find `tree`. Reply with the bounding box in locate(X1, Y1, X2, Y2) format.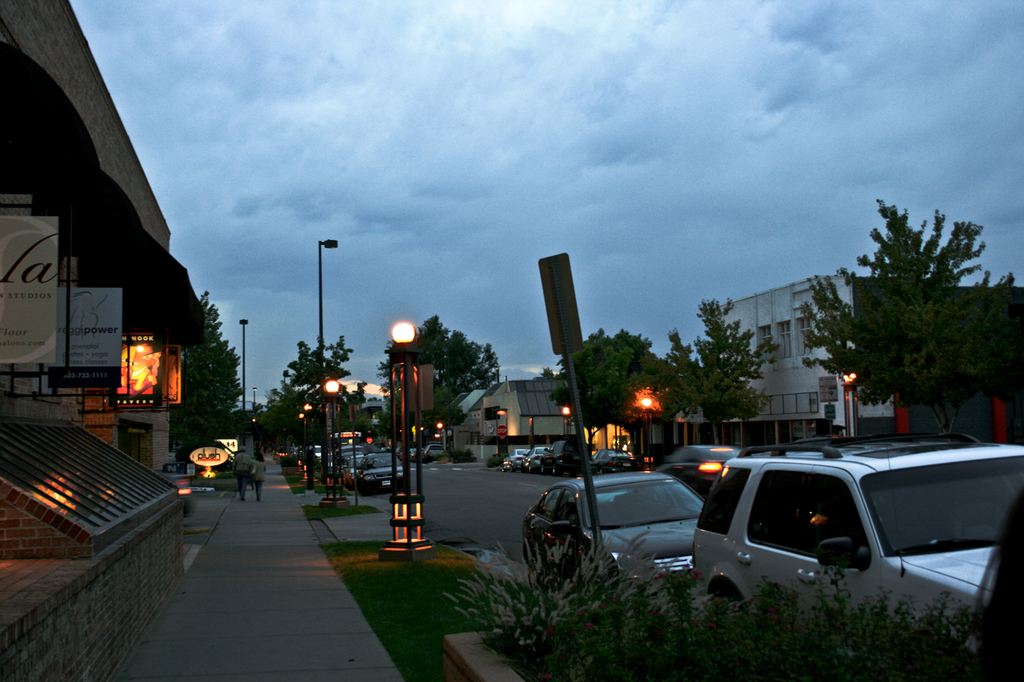
locate(563, 325, 681, 467).
